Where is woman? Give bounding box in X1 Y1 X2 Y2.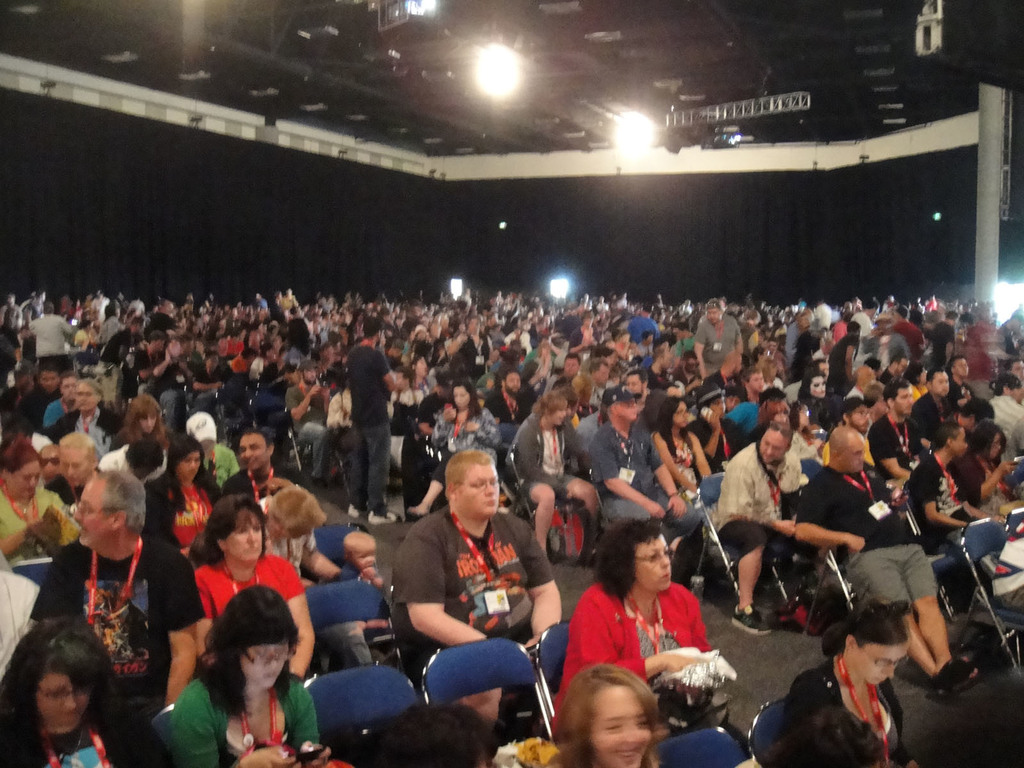
785 401 825 459.
